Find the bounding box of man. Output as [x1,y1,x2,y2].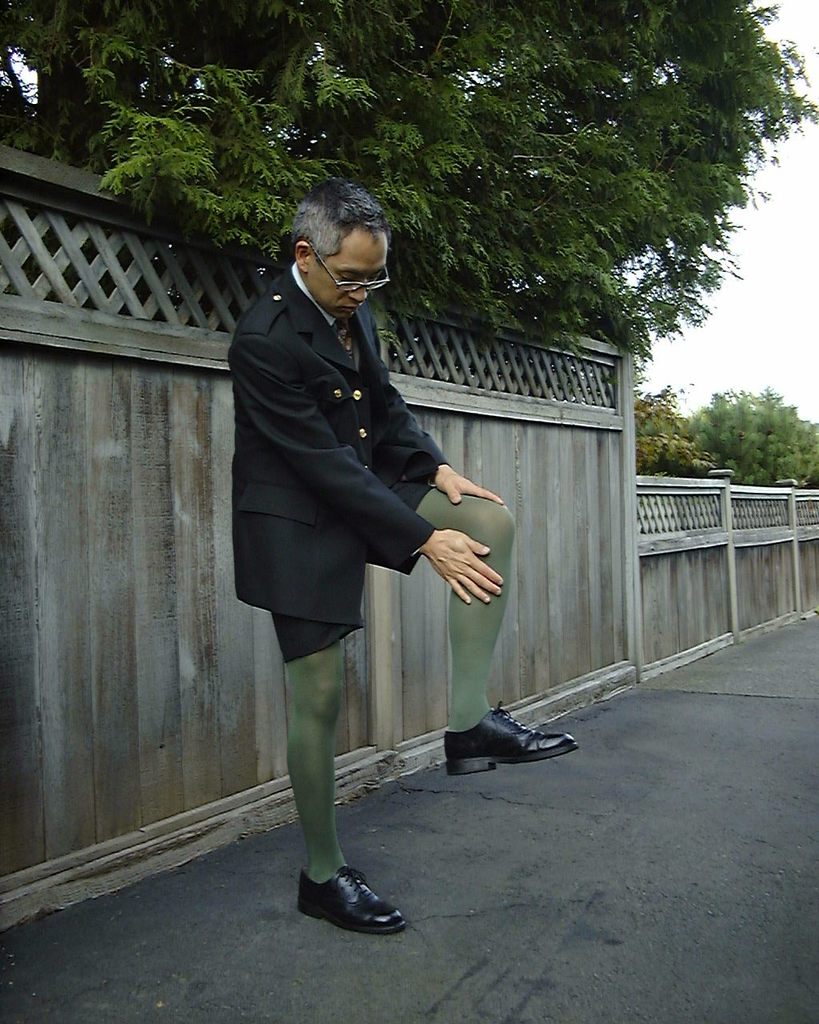
[224,173,505,880].
